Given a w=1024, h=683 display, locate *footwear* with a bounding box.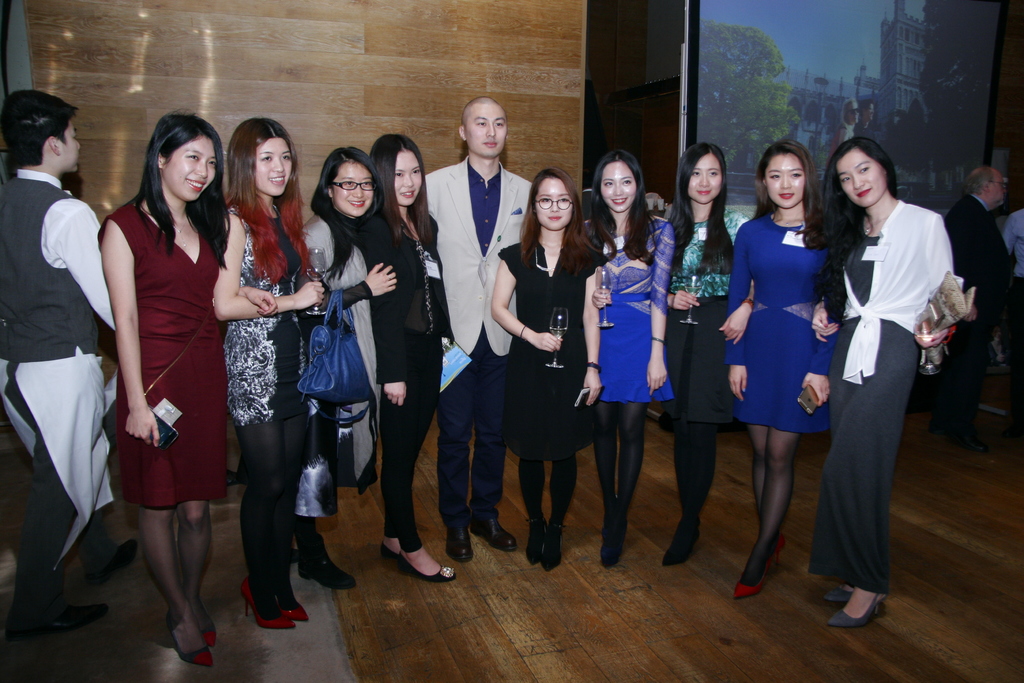
Located: <region>204, 625, 216, 644</region>.
